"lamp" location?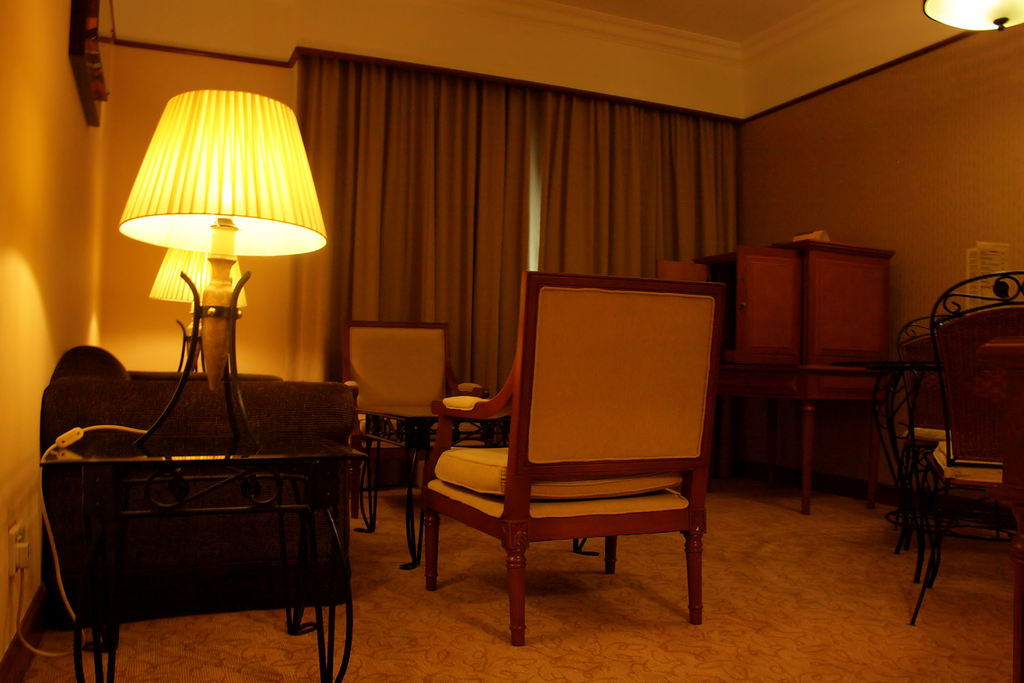
locate(106, 99, 332, 494)
